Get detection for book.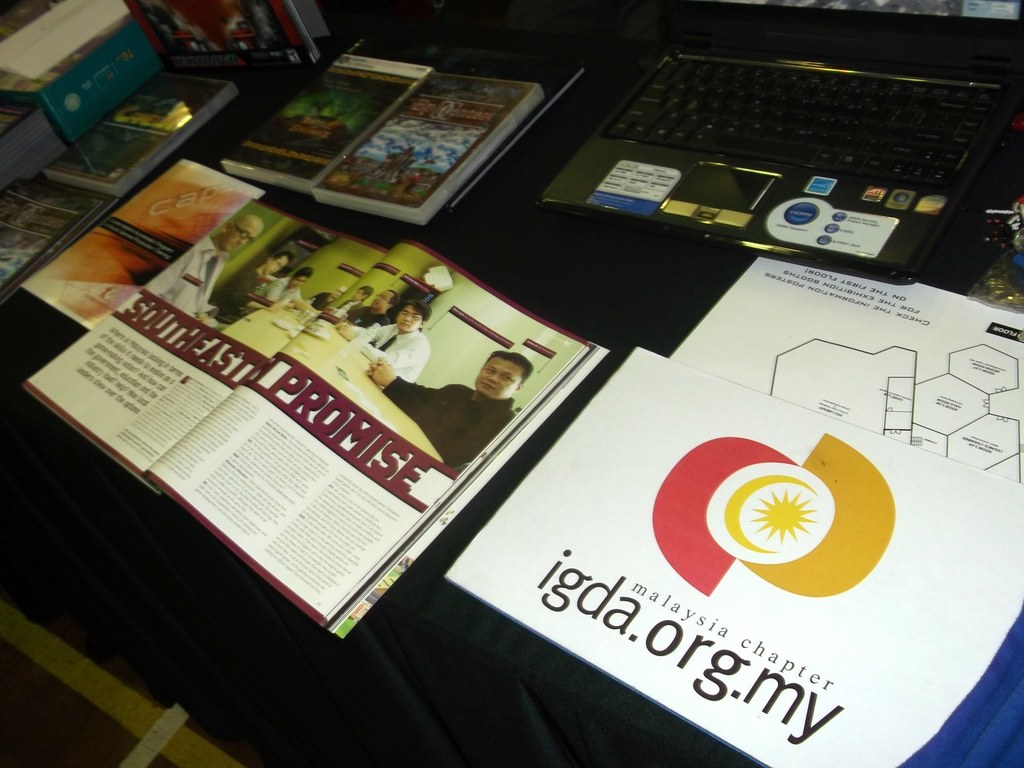
Detection: bbox=(221, 47, 436, 198).
